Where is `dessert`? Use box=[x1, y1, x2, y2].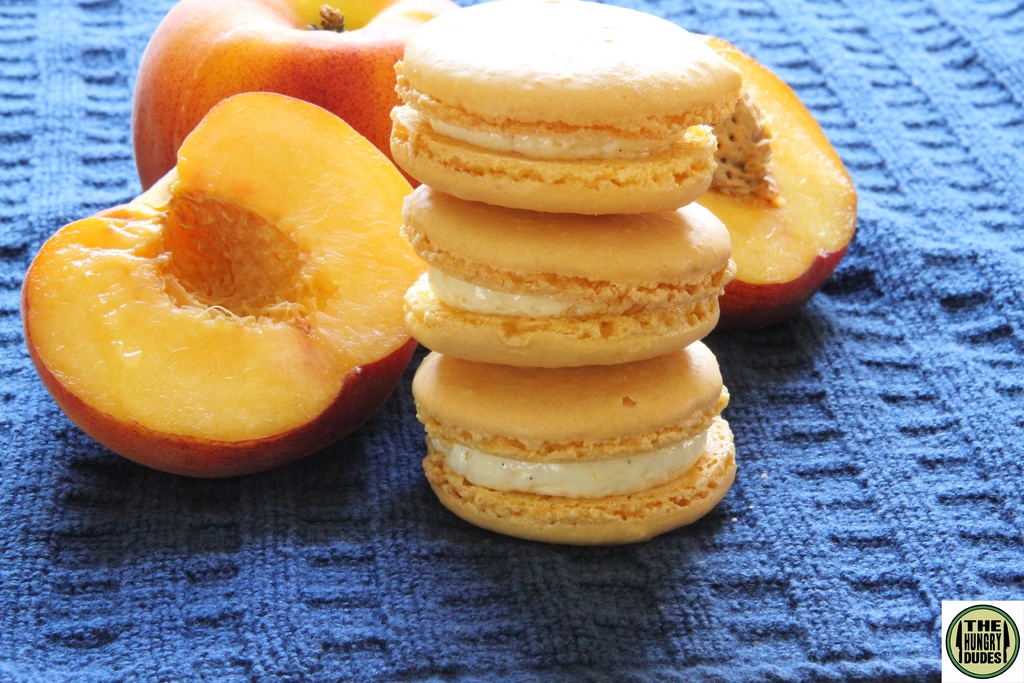
box=[415, 342, 733, 539].
